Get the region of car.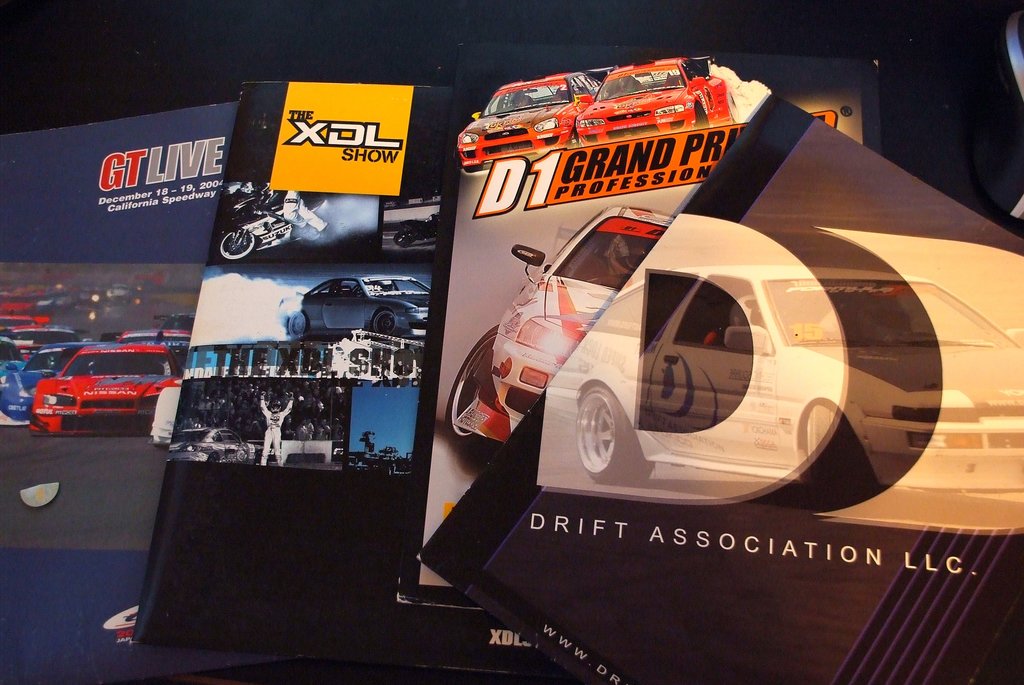
23 334 179 440.
